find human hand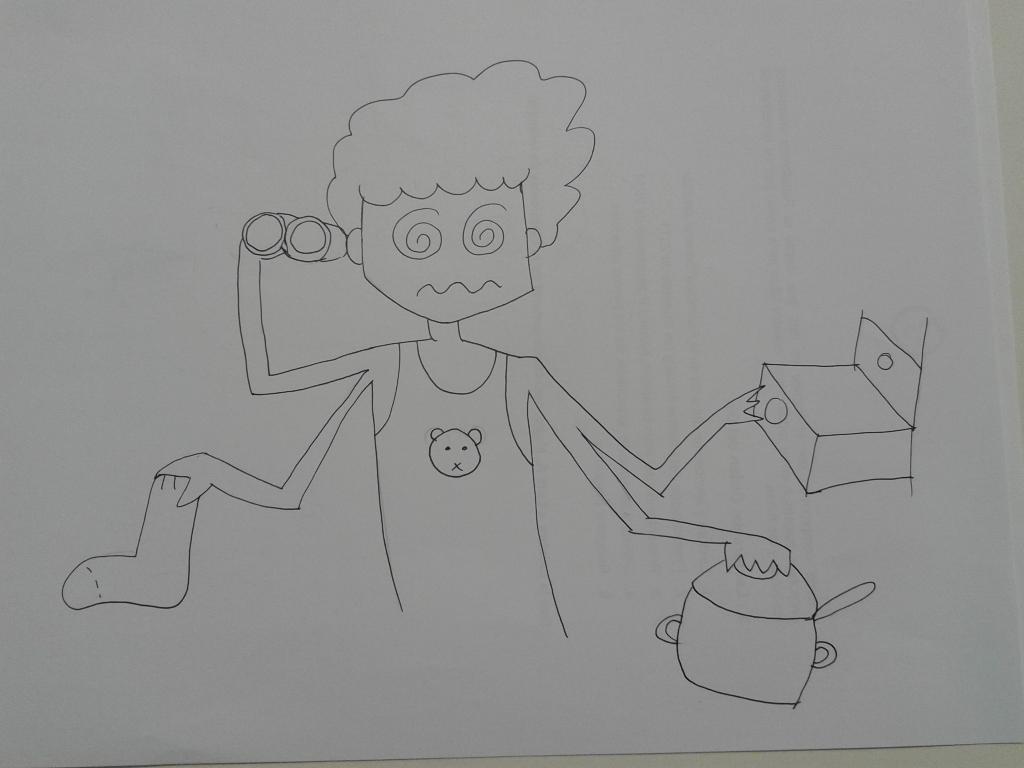
239 213 296 260
